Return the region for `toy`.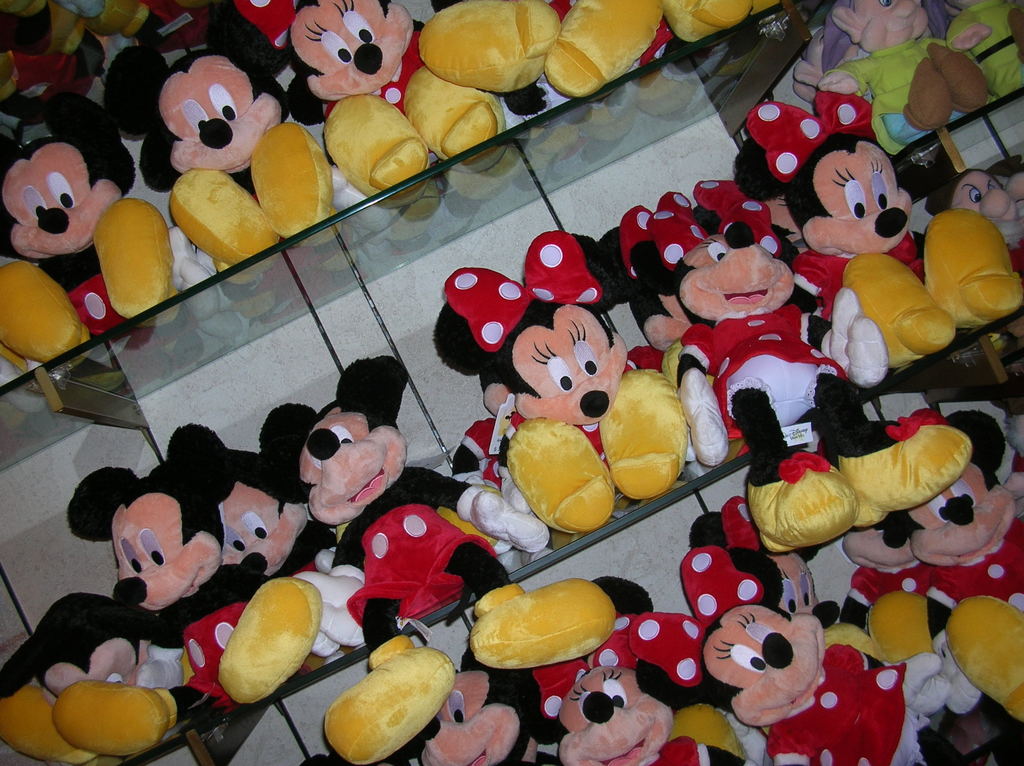
{"left": 825, "top": 506, "right": 940, "bottom": 655}.
